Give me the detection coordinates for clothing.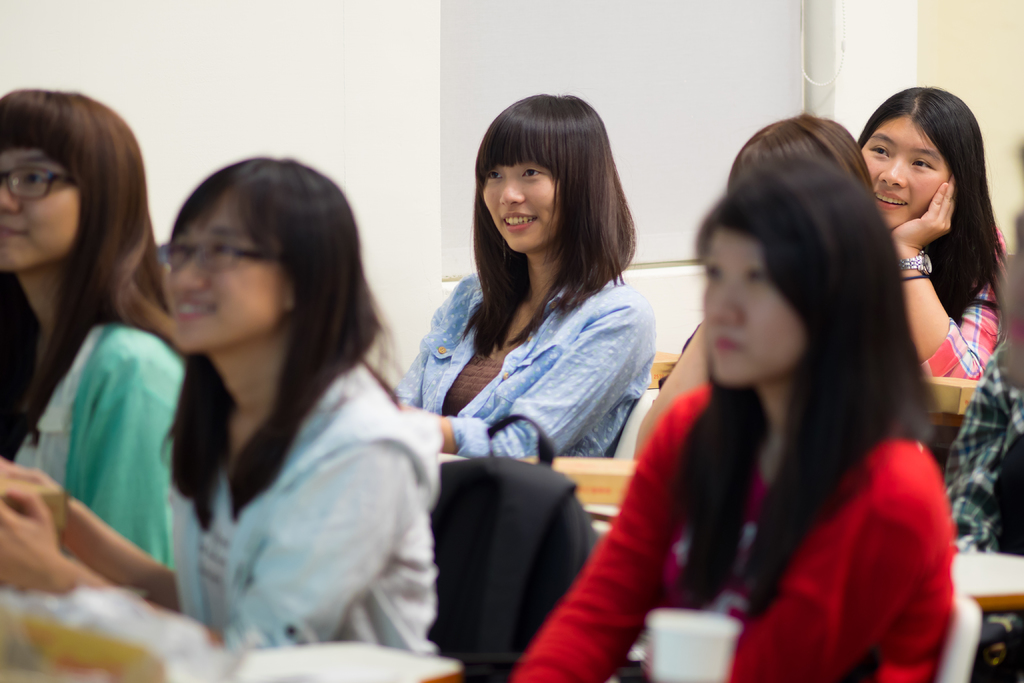
bbox=(513, 385, 955, 682).
